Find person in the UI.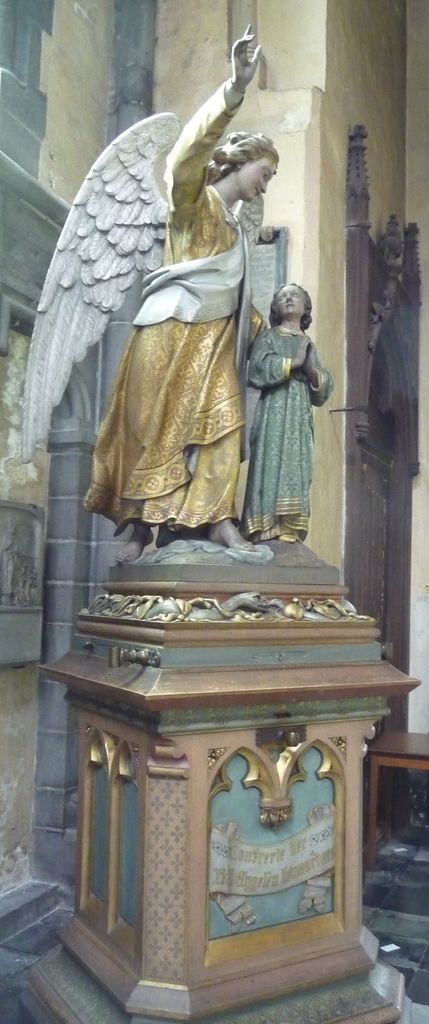
UI element at select_region(245, 282, 332, 547).
